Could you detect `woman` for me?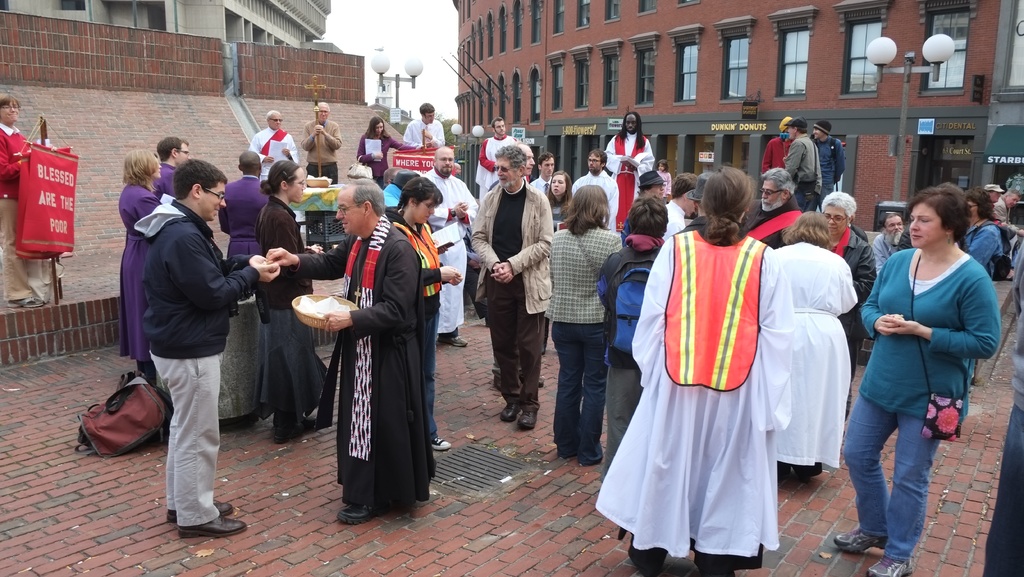
Detection result: <region>593, 160, 780, 576</region>.
